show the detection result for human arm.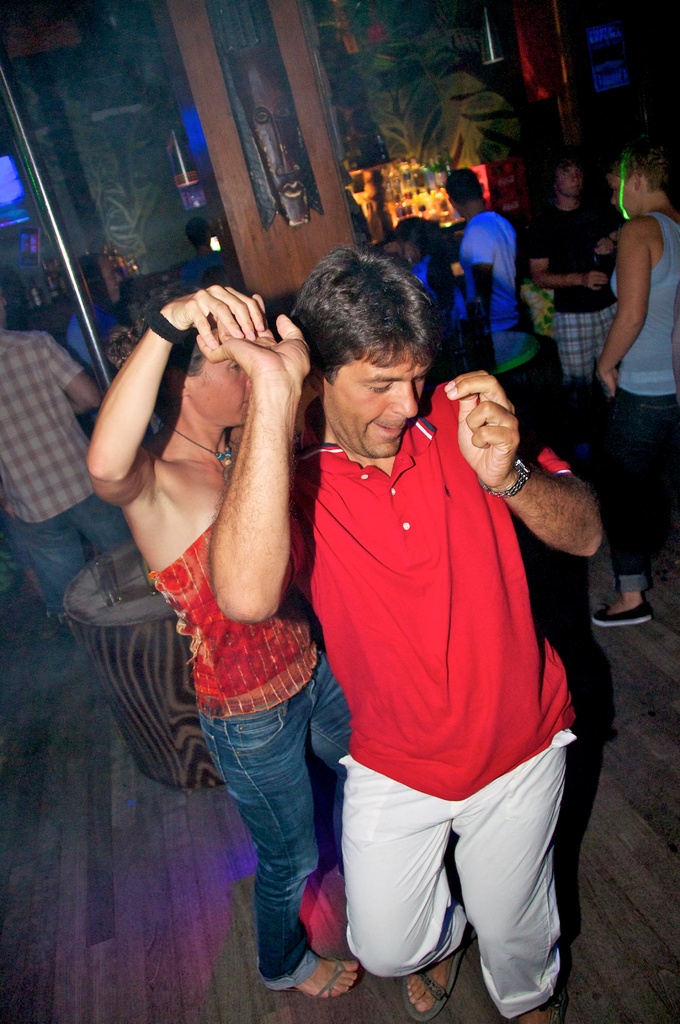
<box>588,214,652,389</box>.
